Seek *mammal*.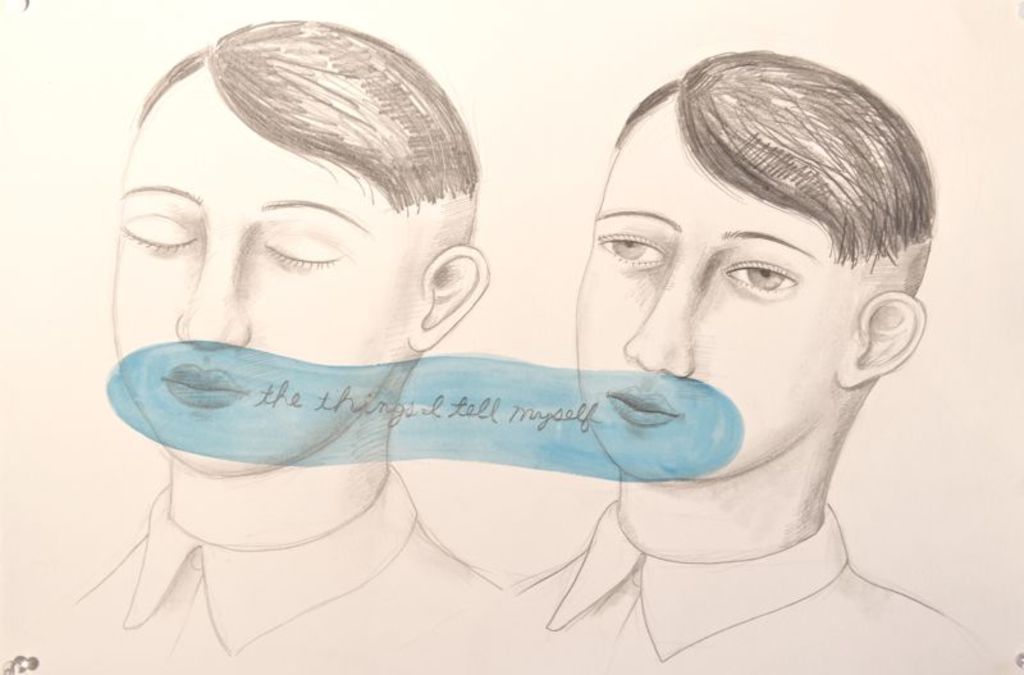
select_region(4, 17, 498, 674).
